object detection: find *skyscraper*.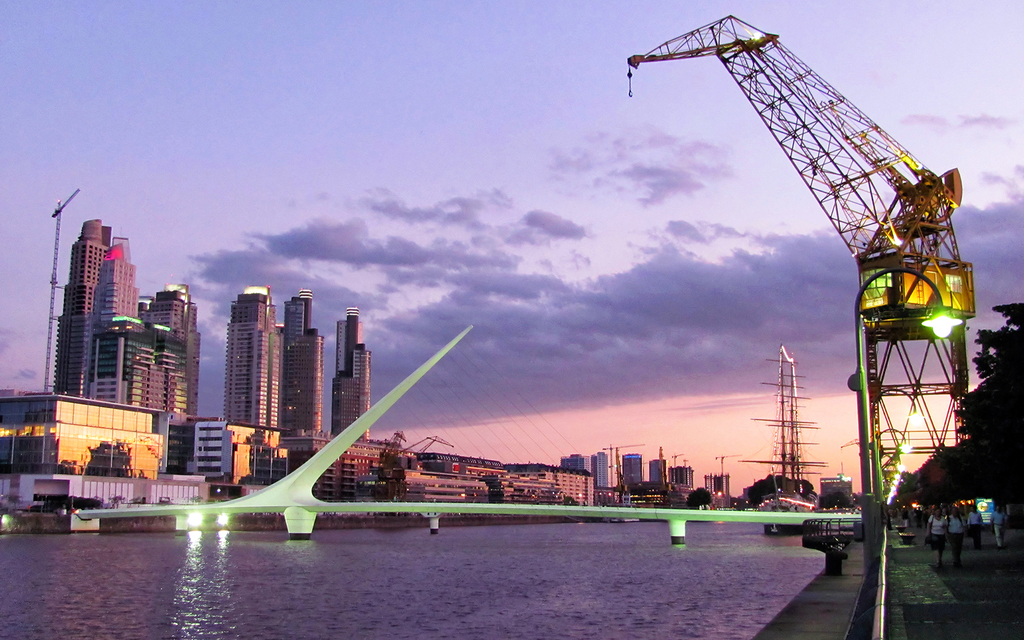
(x1=556, y1=458, x2=586, y2=474).
